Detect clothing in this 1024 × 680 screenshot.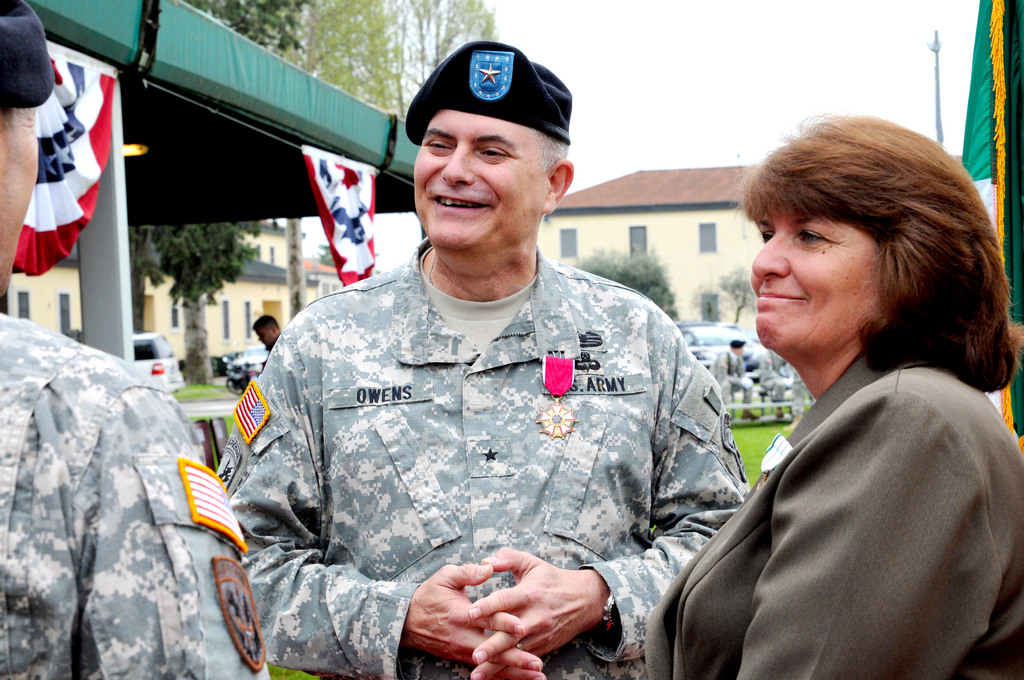
Detection: [left=707, top=350, right=749, bottom=419].
